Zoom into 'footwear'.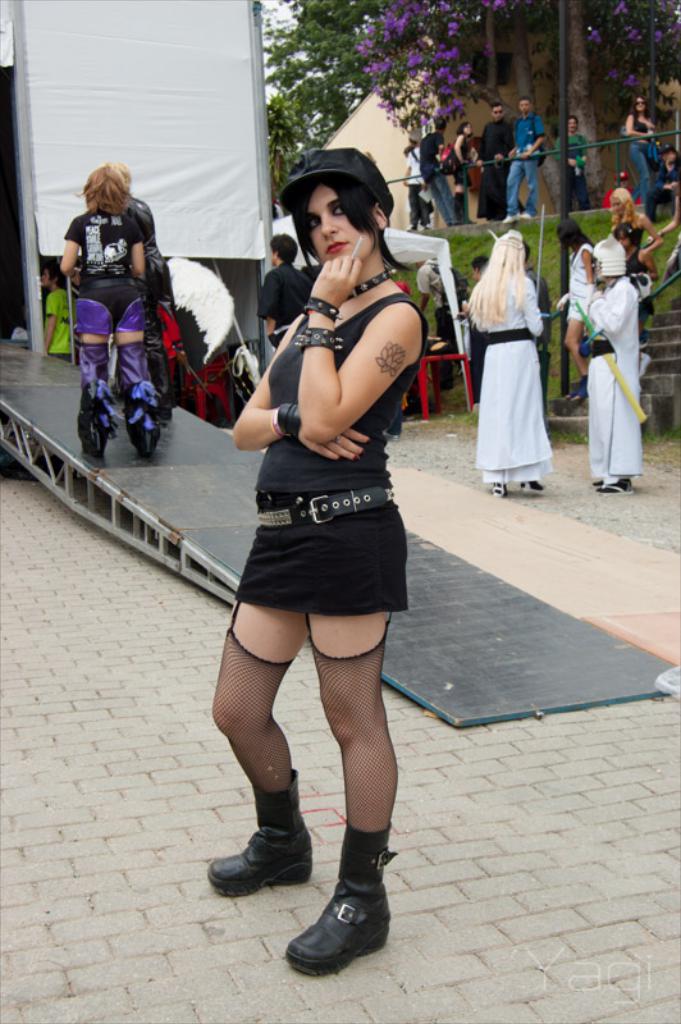
Zoom target: bbox(597, 467, 635, 494).
